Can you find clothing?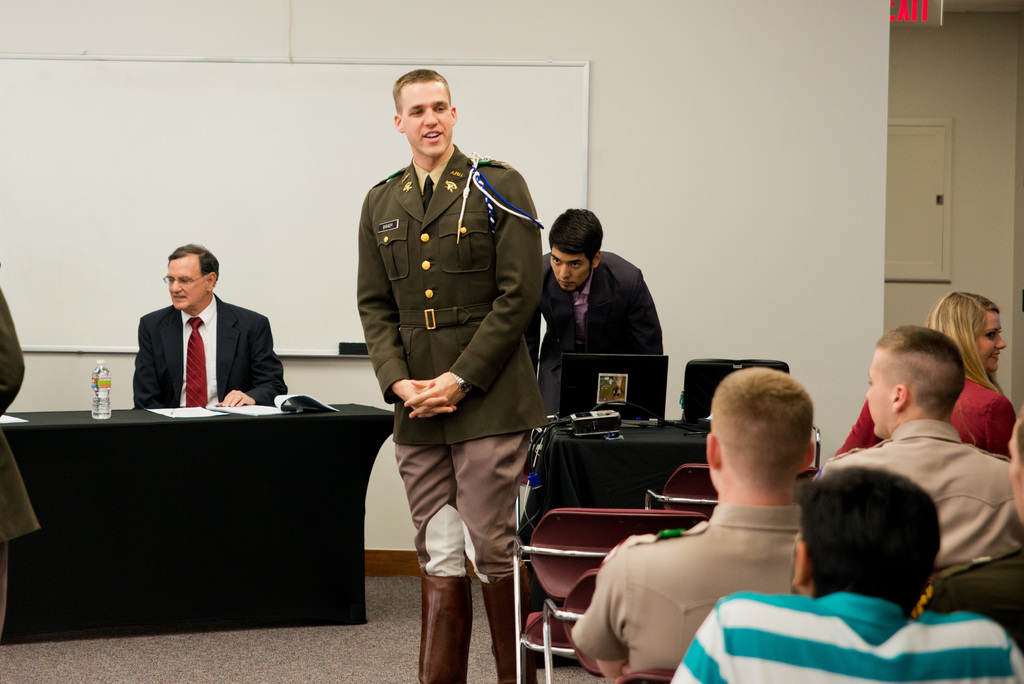
Yes, bounding box: 911/544/1023/655.
